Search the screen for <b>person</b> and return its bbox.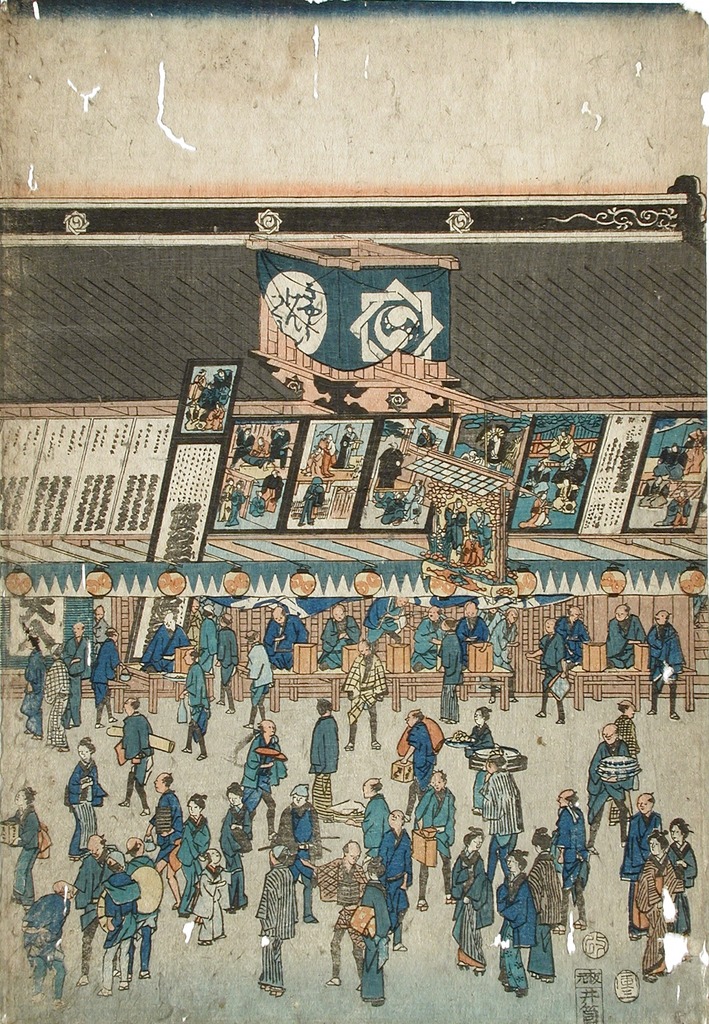
Found: box=[173, 643, 213, 764].
